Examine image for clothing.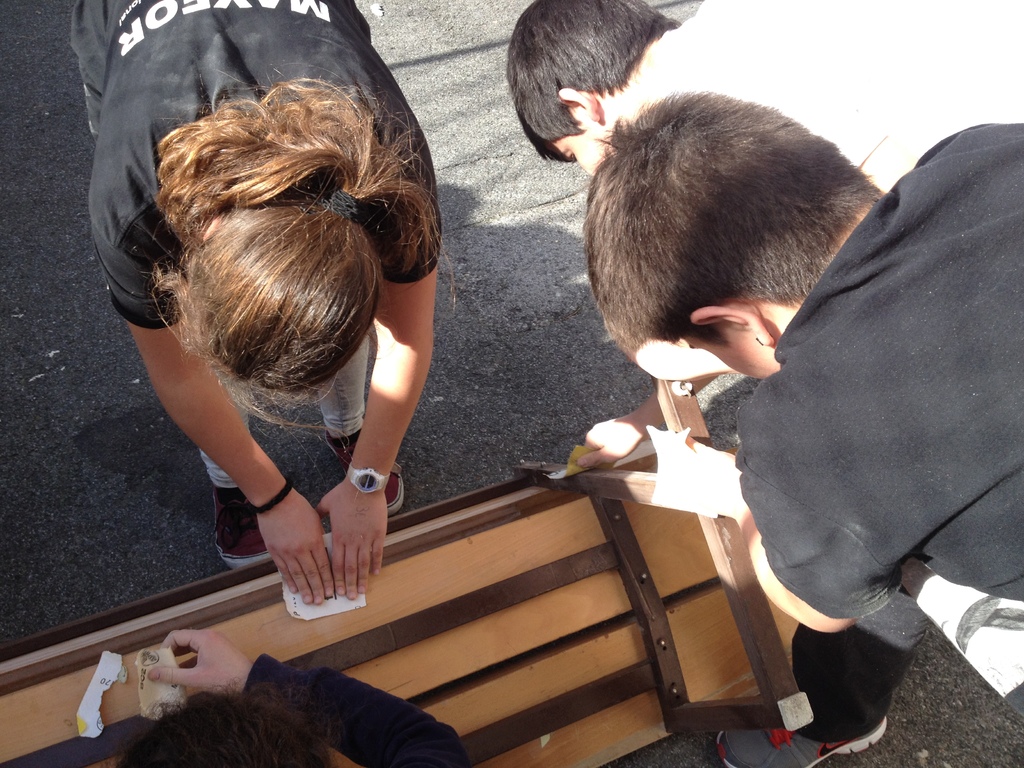
Examination result: <box>653,0,1023,193</box>.
